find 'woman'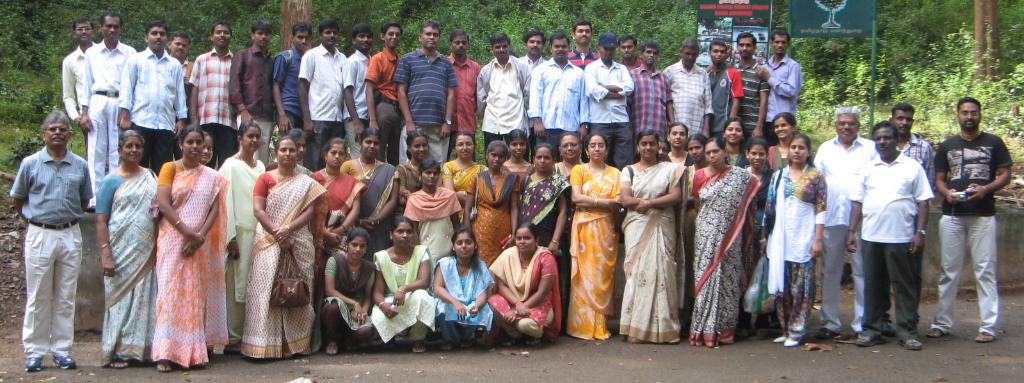
l=504, t=130, r=538, b=188
